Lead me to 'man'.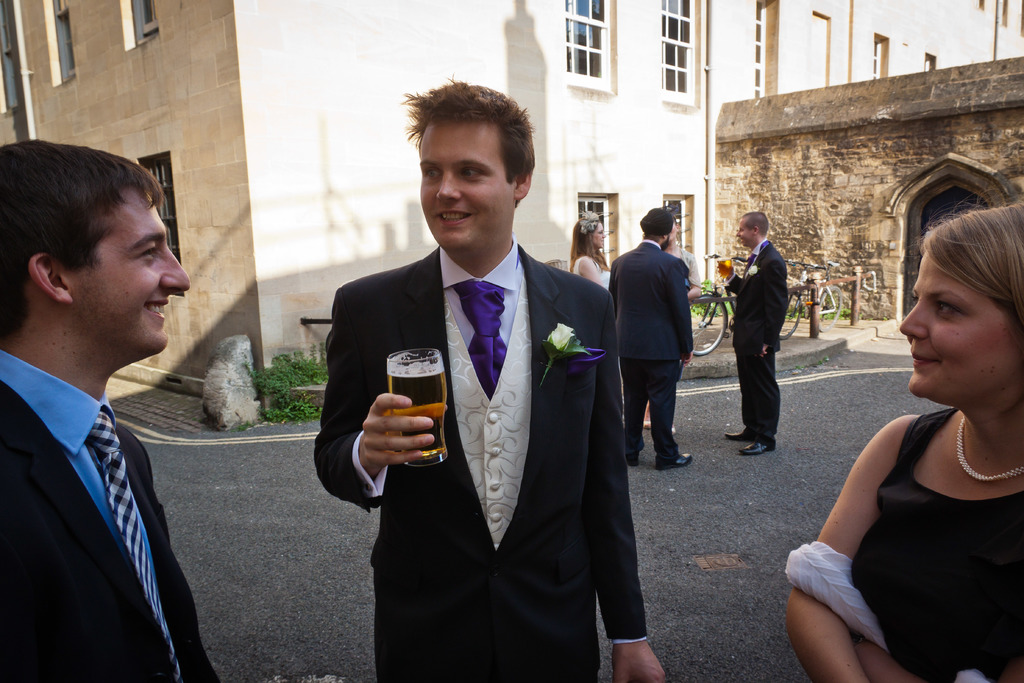
Lead to box=[716, 210, 787, 457].
